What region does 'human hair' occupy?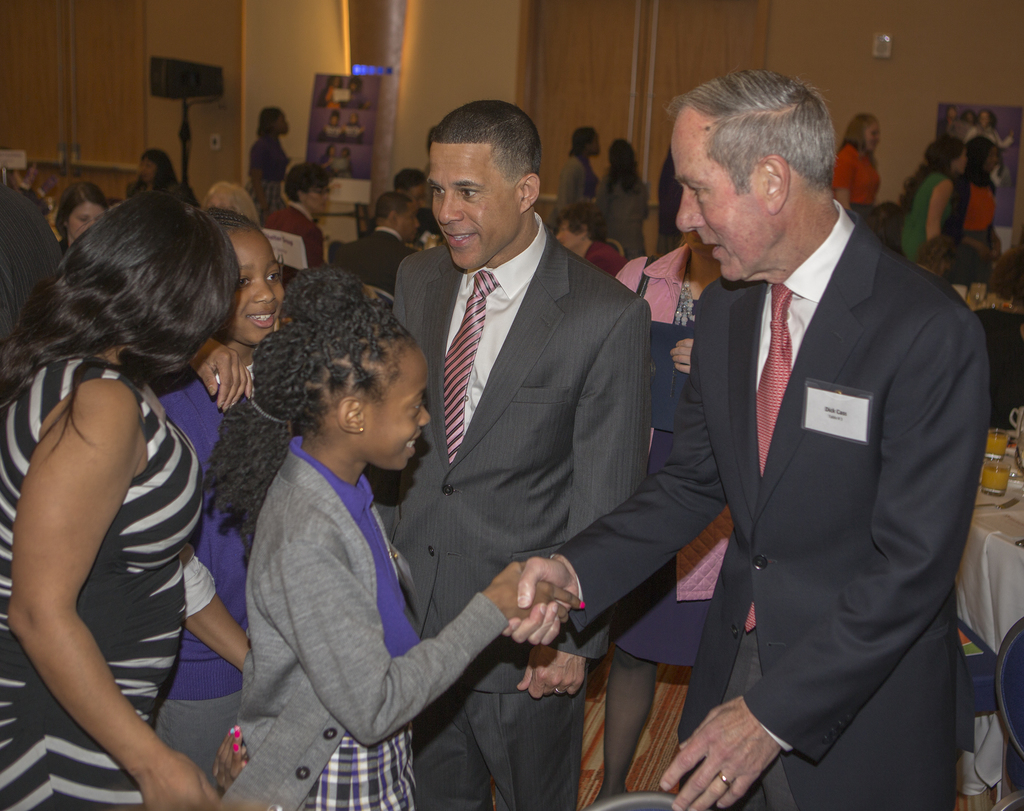
locate(132, 149, 180, 193).
